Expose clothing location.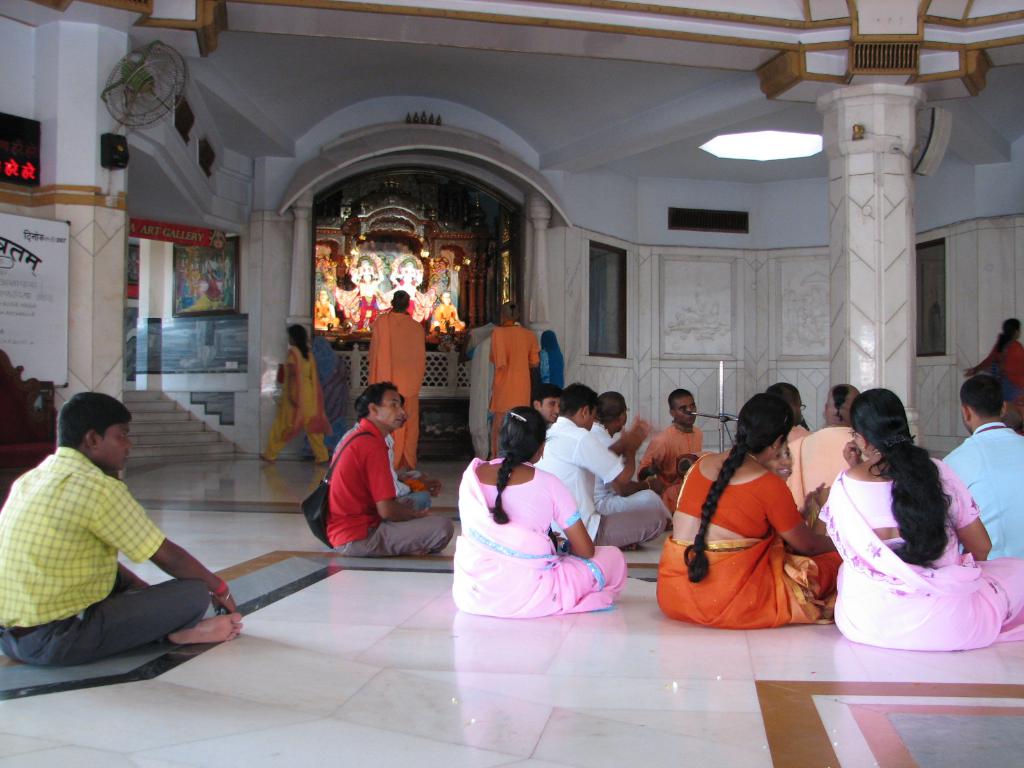
Exposed at 387/279/439/321.
